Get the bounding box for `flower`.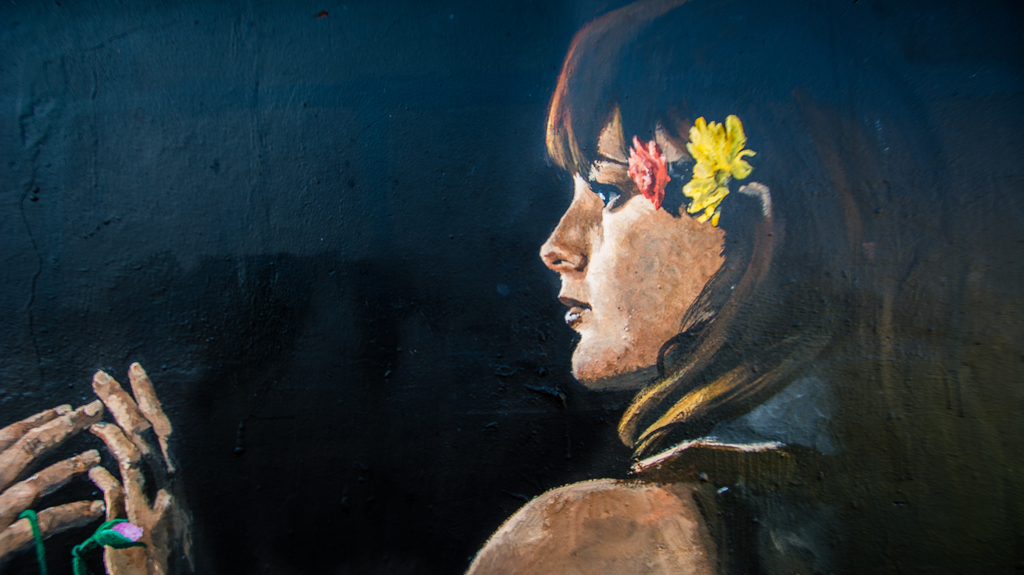
(left=113, top=518, right=147, bottom=542).
